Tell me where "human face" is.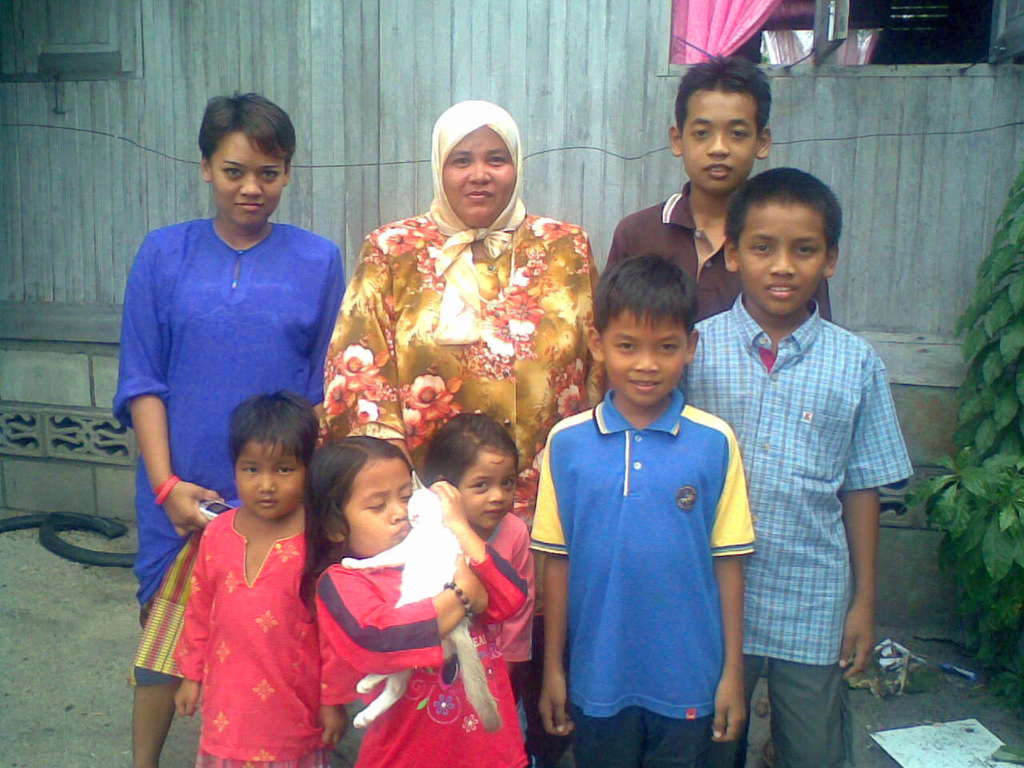
"human face" is at region(239, 436, 301, 522).
